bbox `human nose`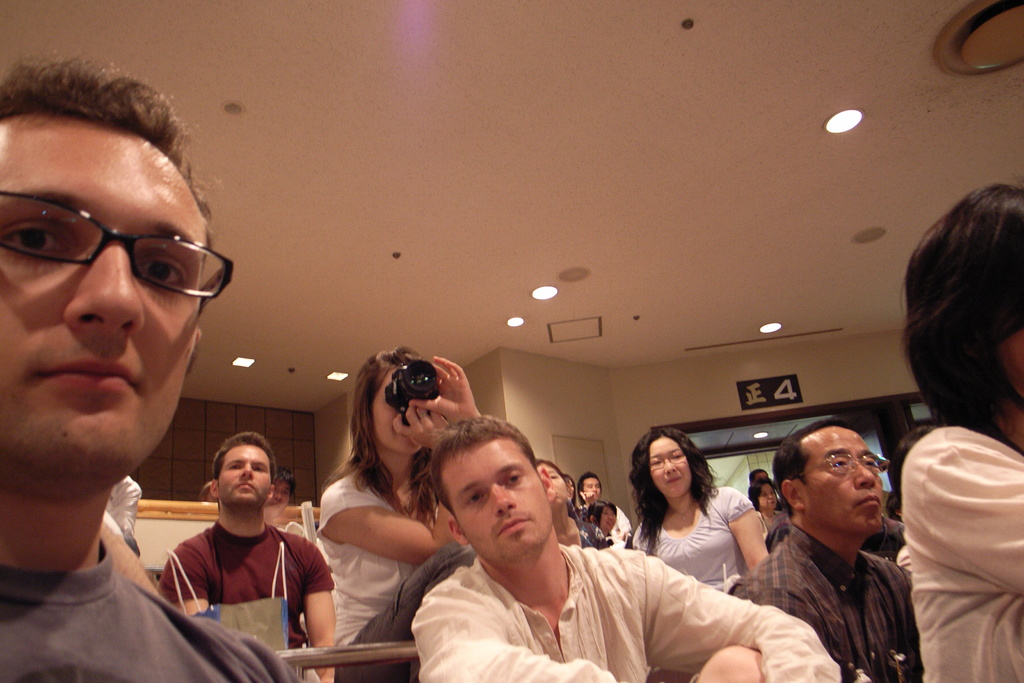
left=607, top=513, right=611, bottom=520
